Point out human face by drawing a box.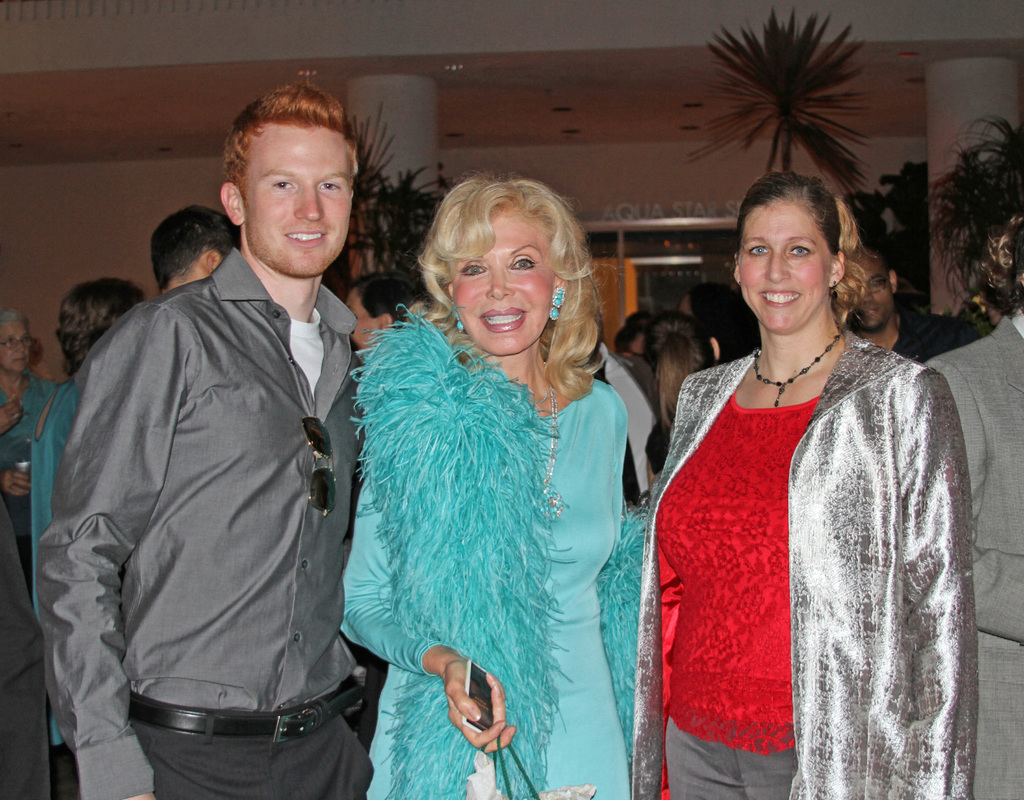
pyautogui.locateOnScreen(451, 214, 551, 348).
